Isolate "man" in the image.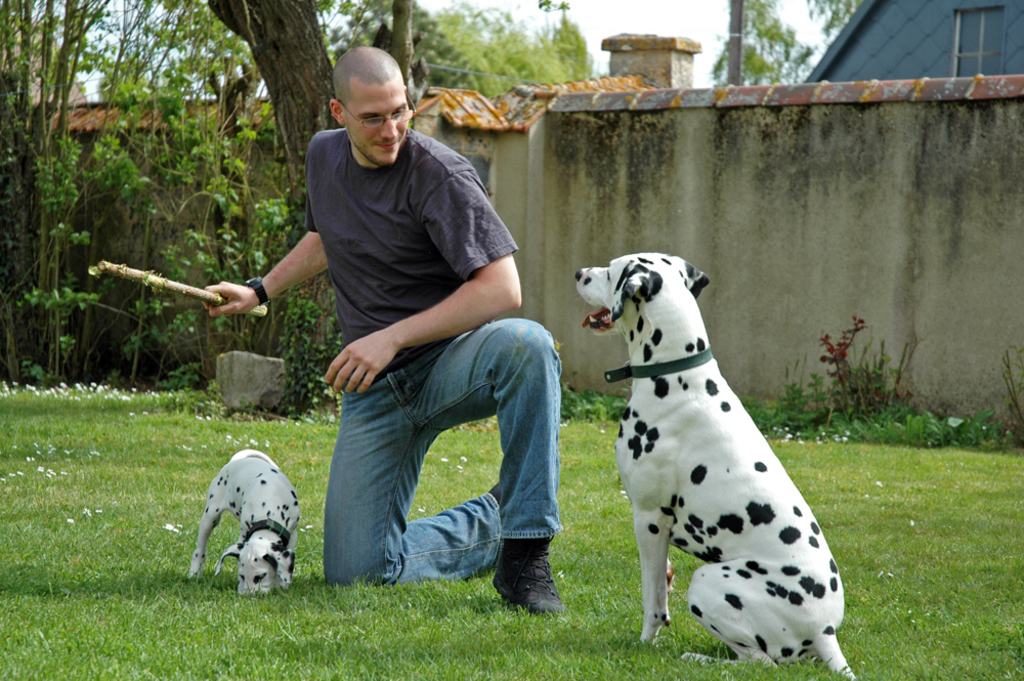
Isolated region: <region>255, 67, 581, 620</region>.
